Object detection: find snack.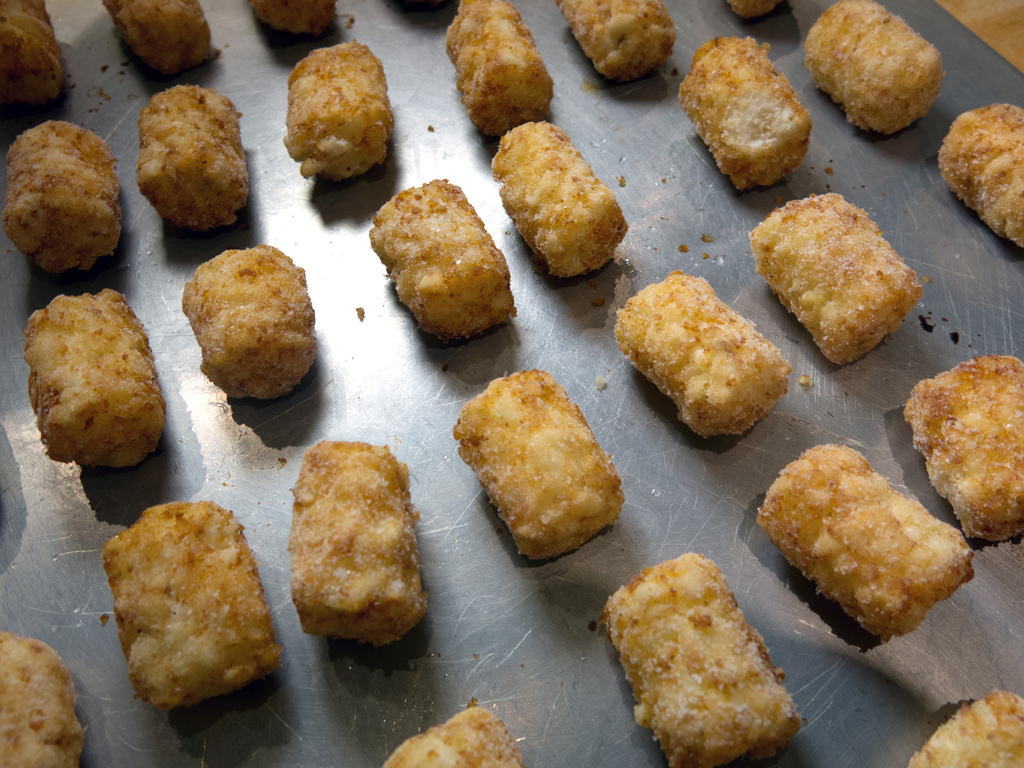
locate(453, 372, 625, 561).
